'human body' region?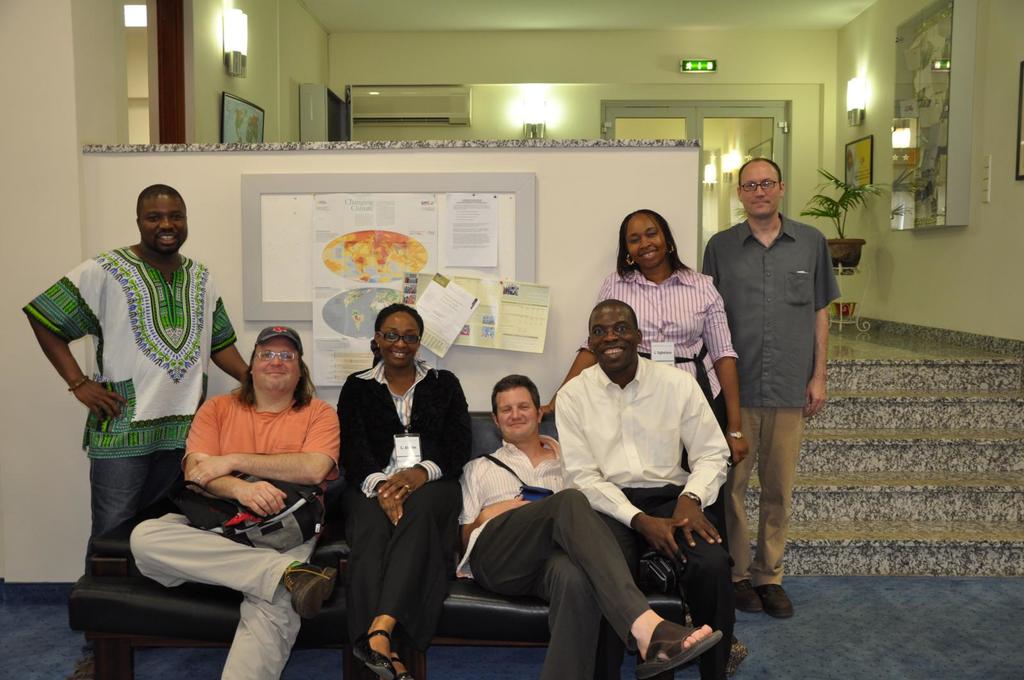
<box>118,390,356,679</box>
